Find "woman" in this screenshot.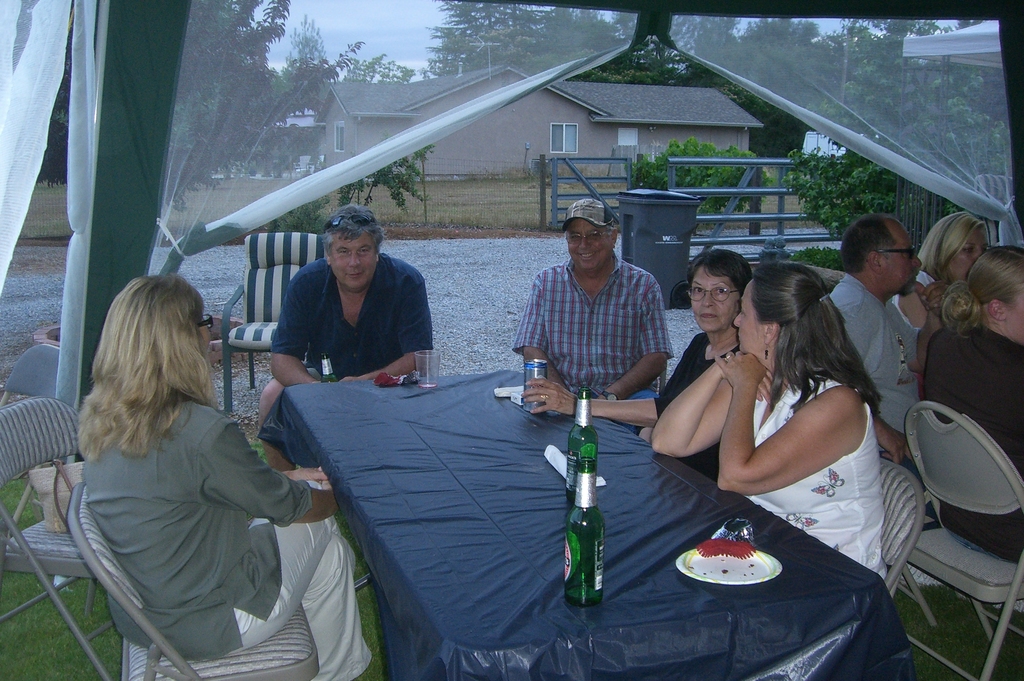
The bounding box for "woman" is 895,209,996,343.
